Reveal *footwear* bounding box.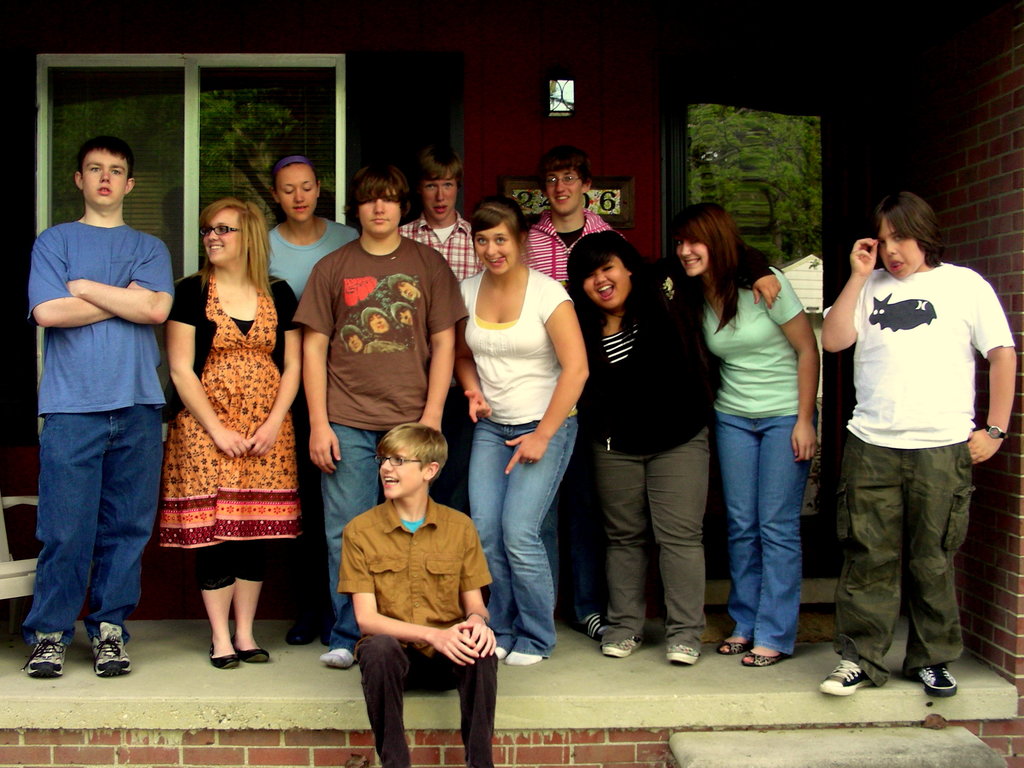
Revealed: x1=718, y1=631, x2=753, y2=653.
